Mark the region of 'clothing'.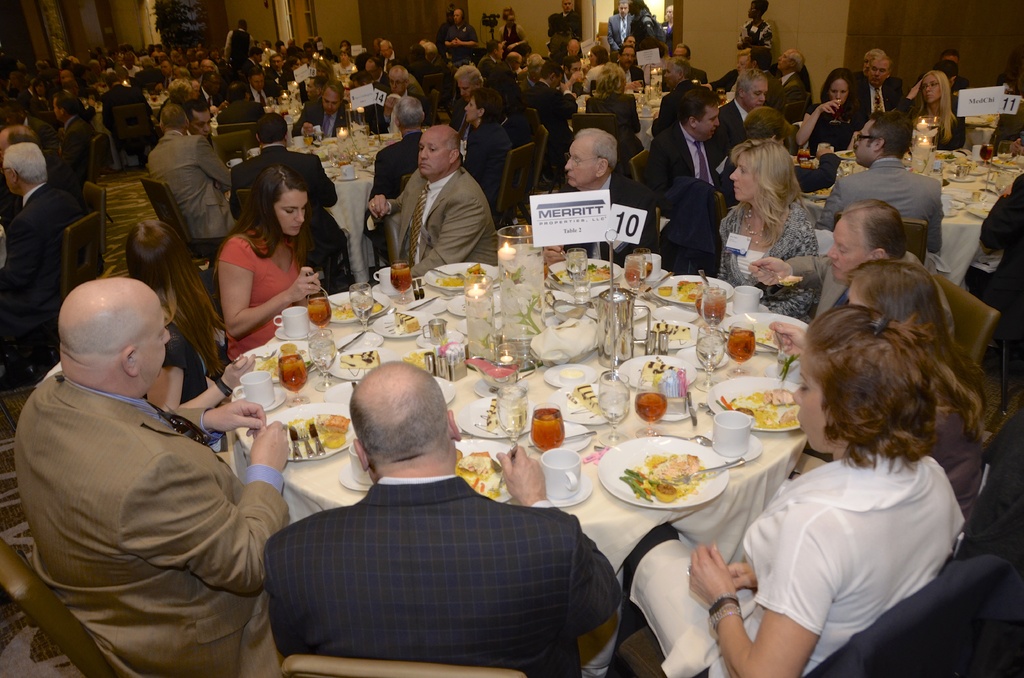
Region: x1=741, y1=15, x2=775, y2=56.
